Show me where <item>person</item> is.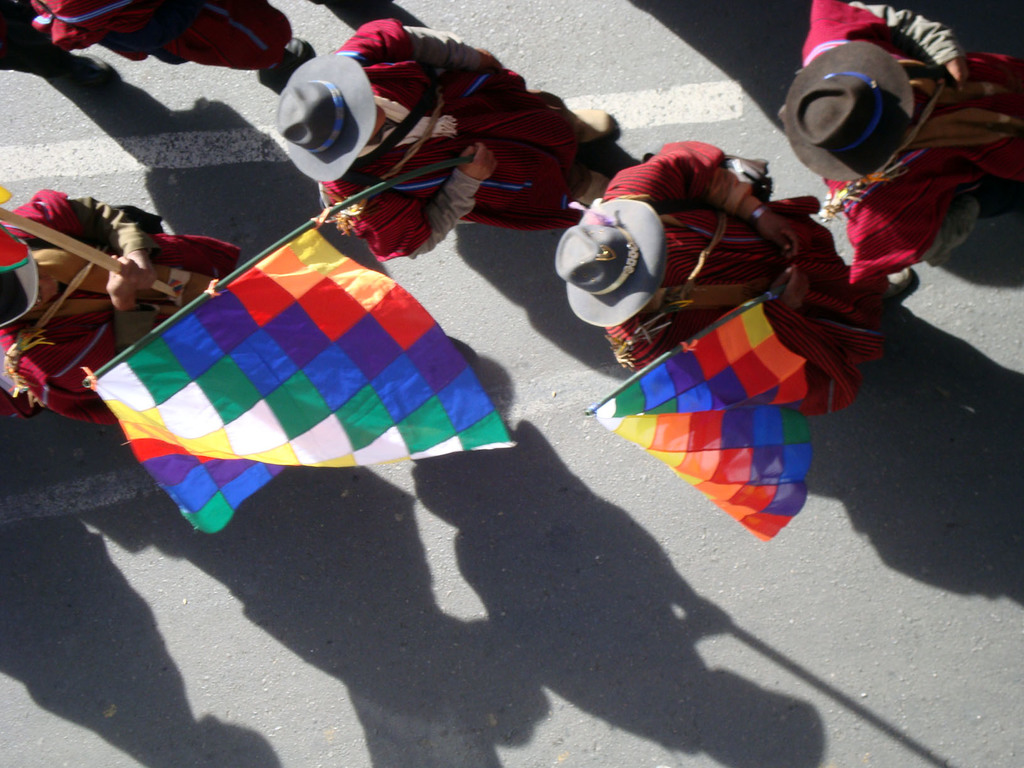
<item>person</item> is at box(788, 19, 1019, 325).
